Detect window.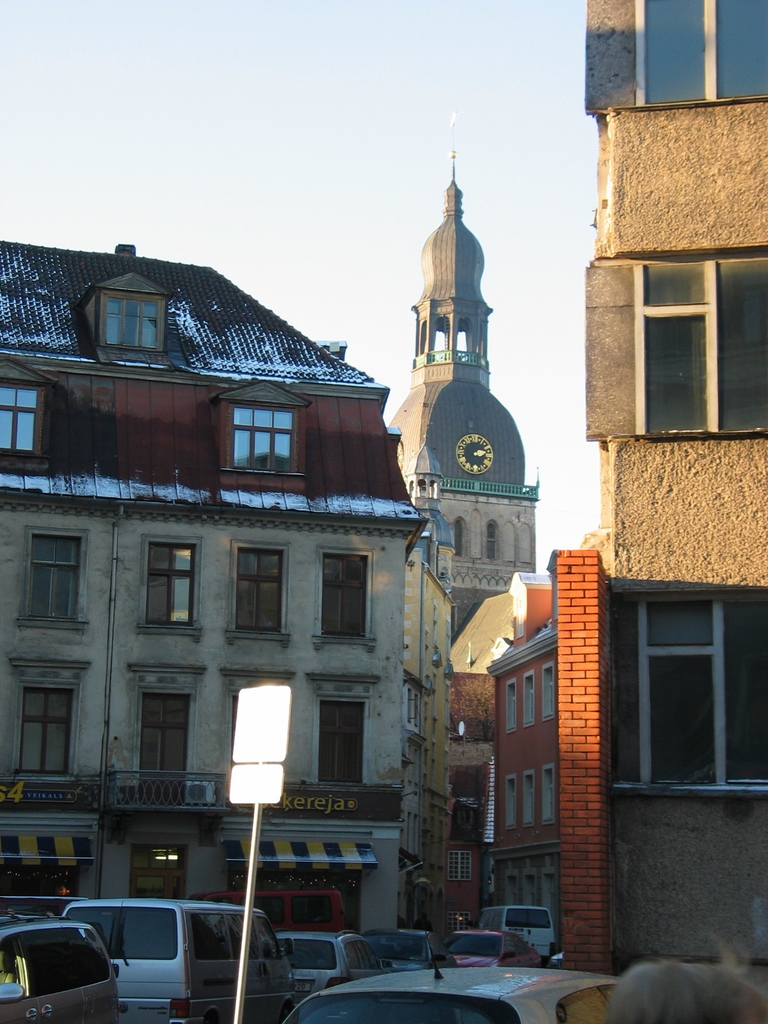
Detected at 230, 407, 292, 475.
